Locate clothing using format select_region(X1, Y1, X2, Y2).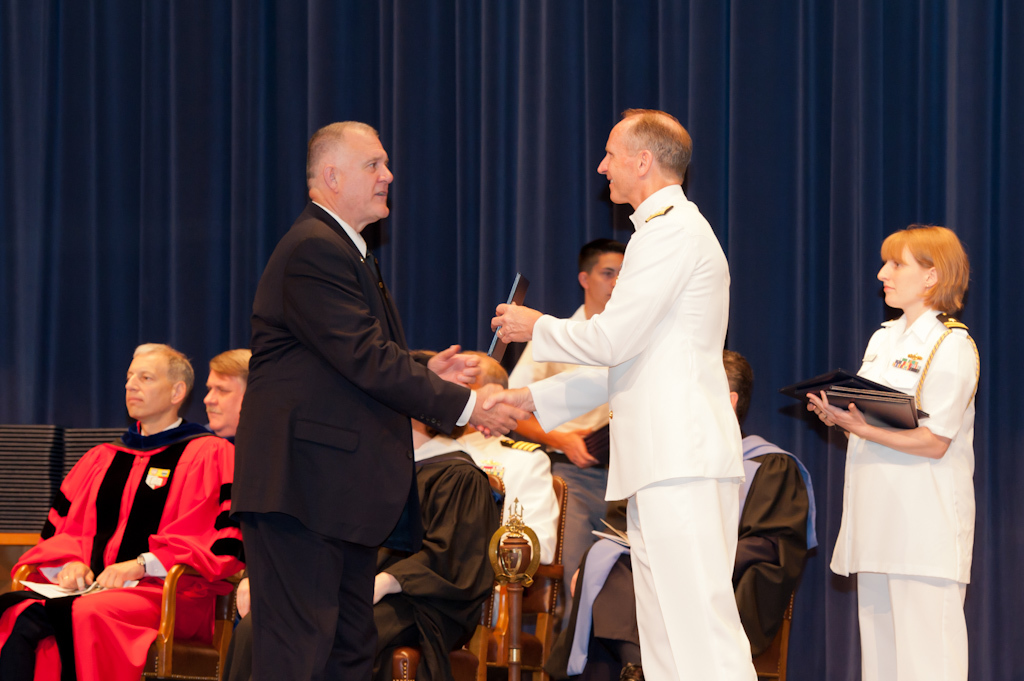
select_region(413, 438, 552, 588).
